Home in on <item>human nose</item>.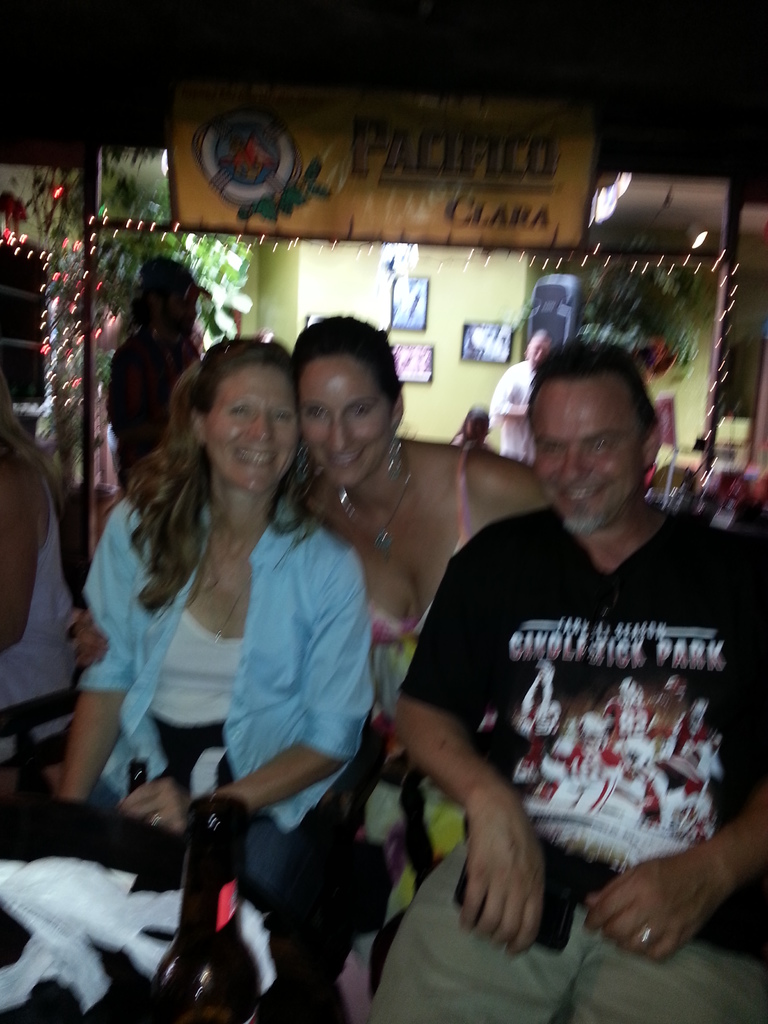
Homed in at 248 410 271 441.
